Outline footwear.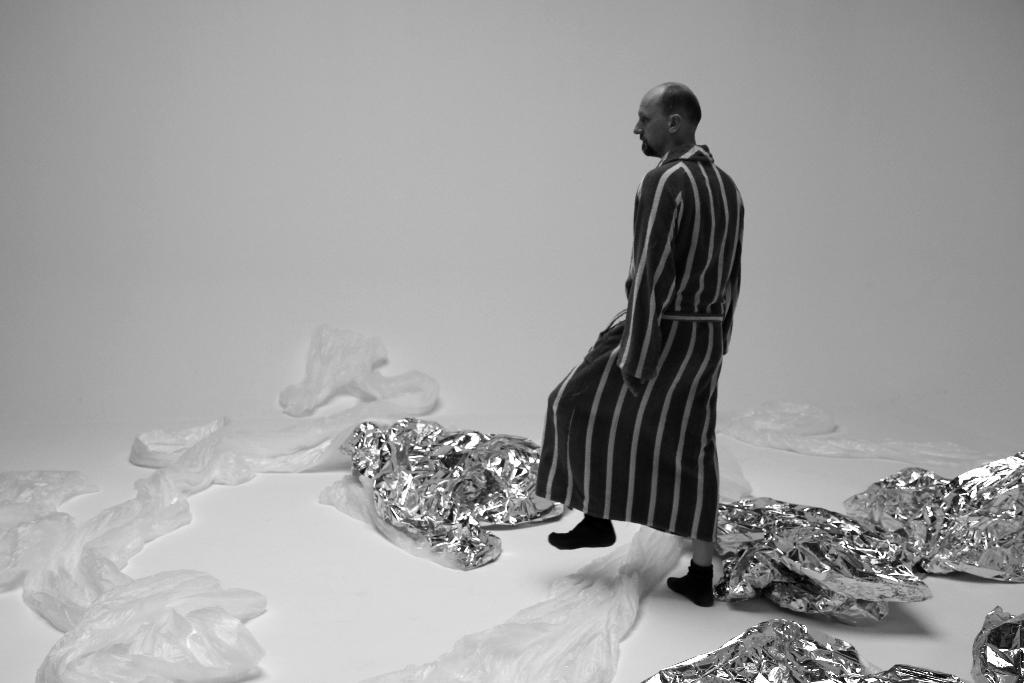
Outline: 544, 519, 619, 548.
